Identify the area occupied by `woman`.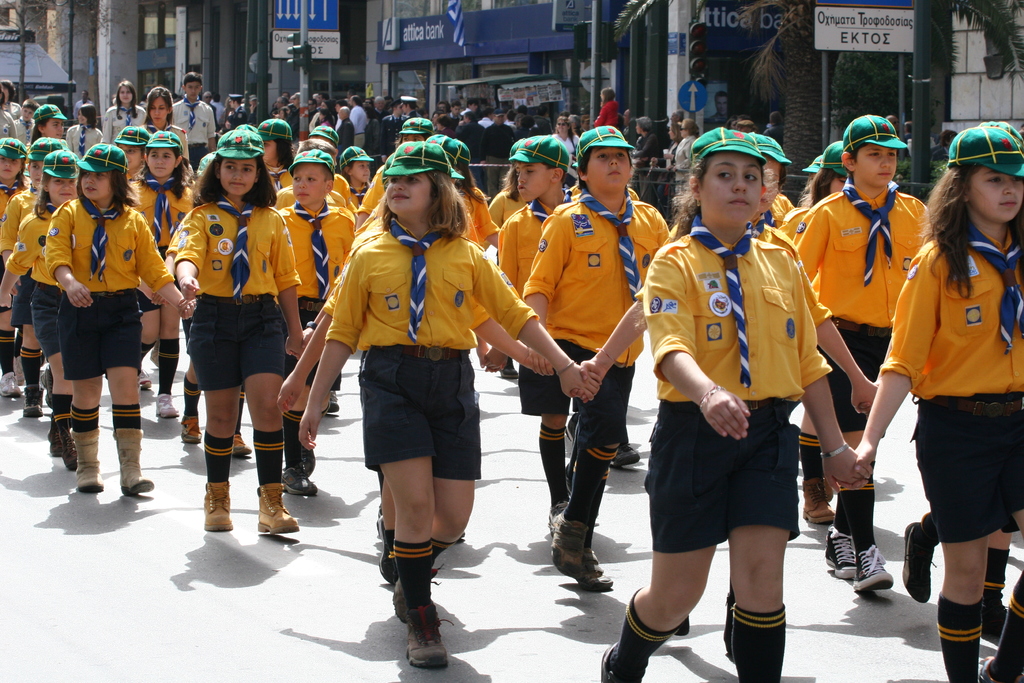
Area: (669, 117, 701, 193).
